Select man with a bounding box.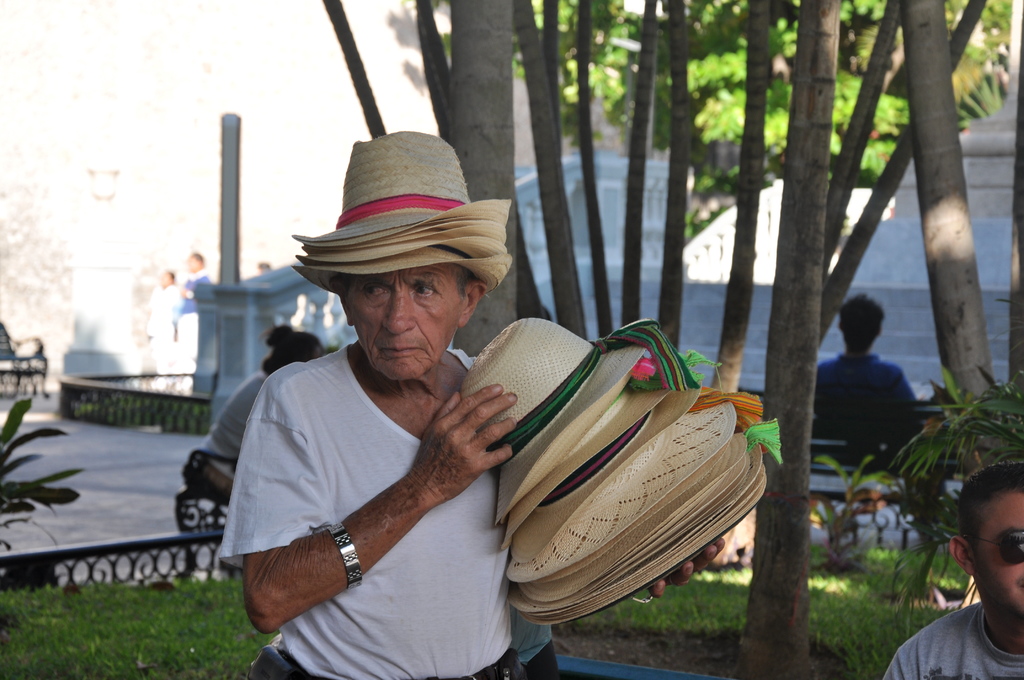
[811,295,948,479].
